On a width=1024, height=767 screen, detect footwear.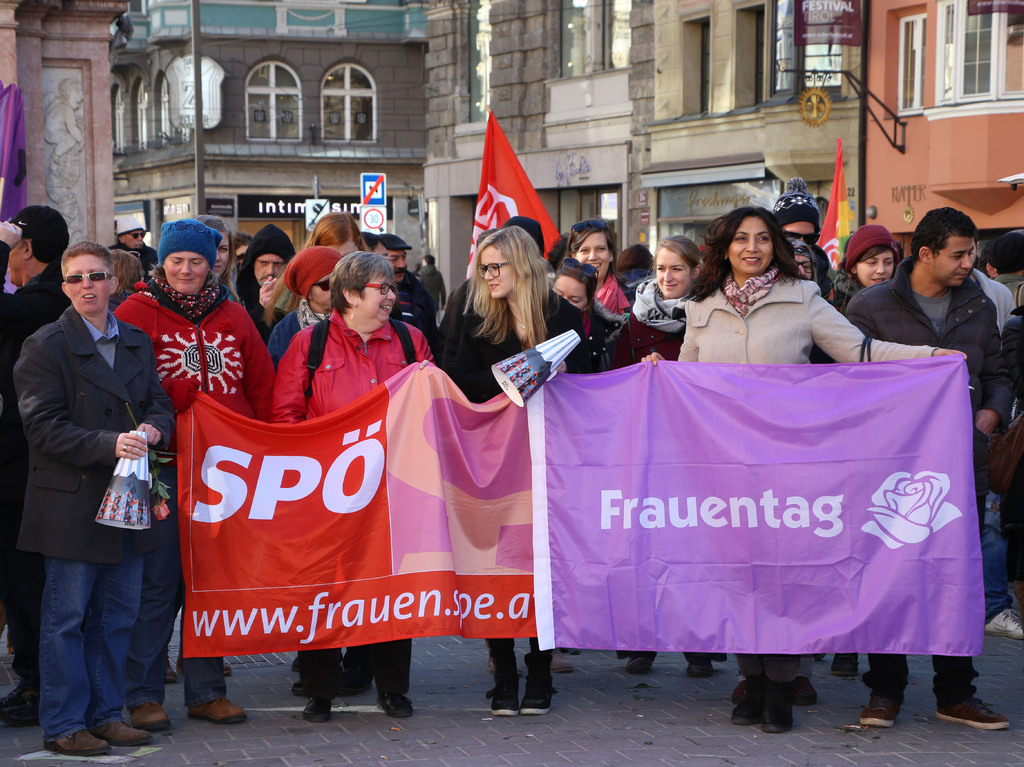
BBox(292, 676, 316, 695).
